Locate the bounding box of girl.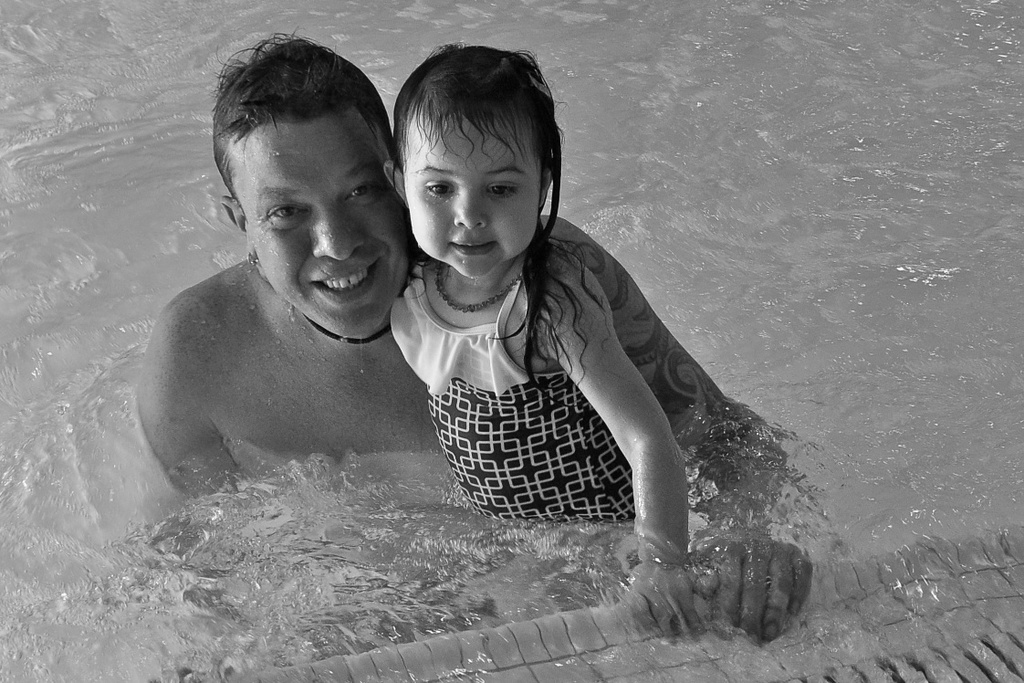
Bounding box: box=[382, 43, 687, 640].
